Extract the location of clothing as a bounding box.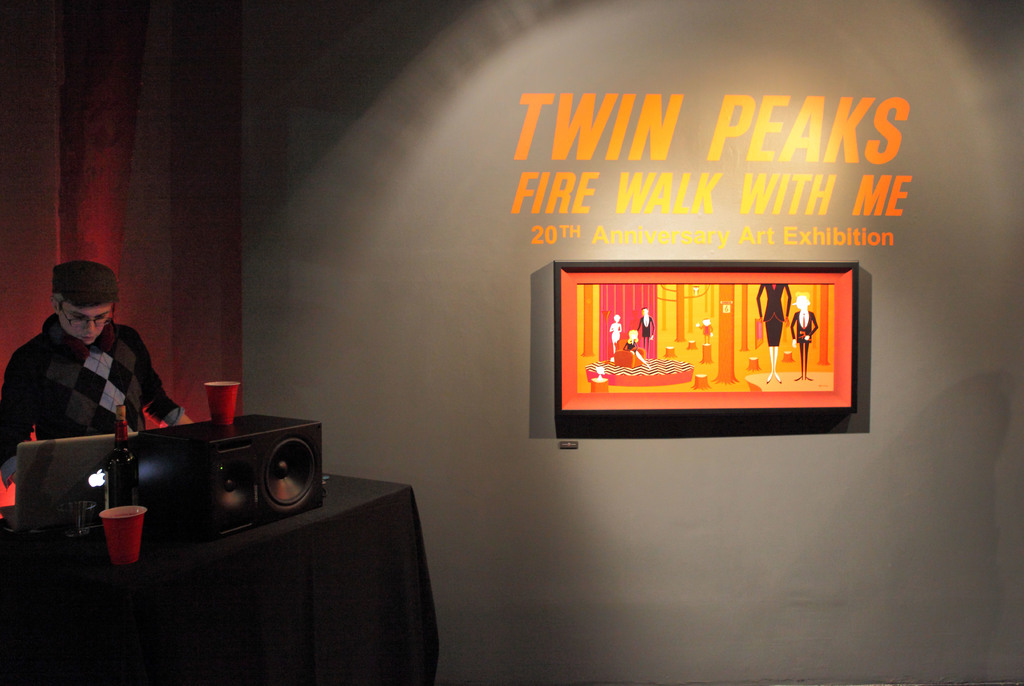
pyautogui.locateOnScreen(621, 335, 646, 366).
